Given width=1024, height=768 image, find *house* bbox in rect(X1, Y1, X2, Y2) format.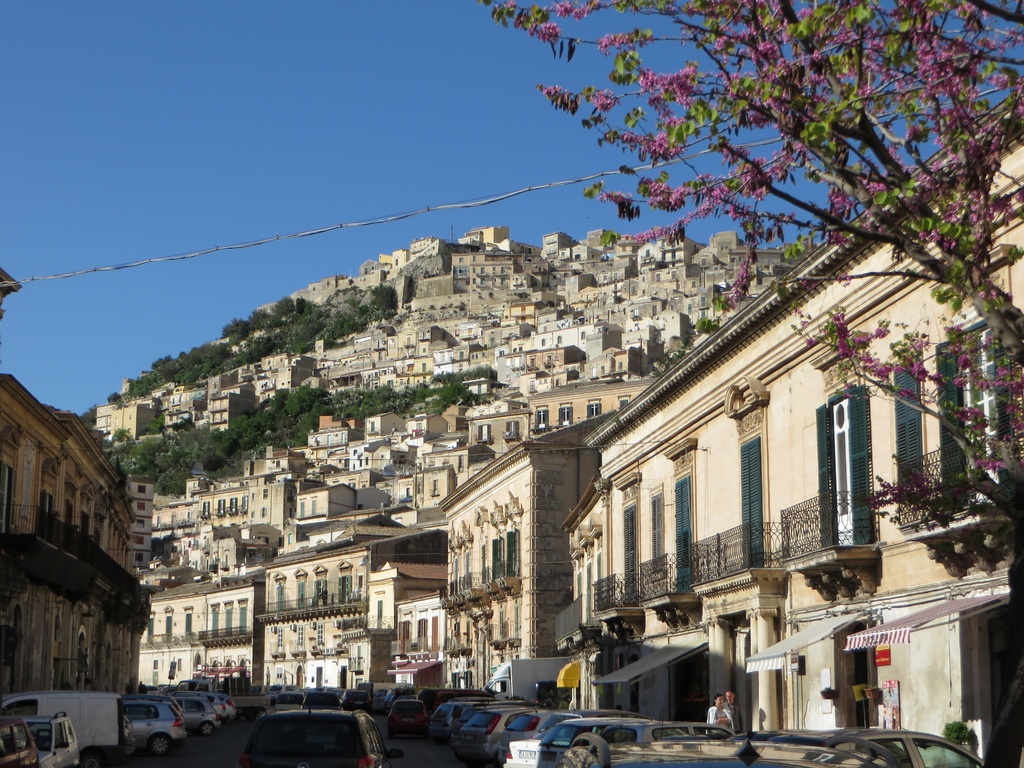
rect(448, 343, 473, 375).
